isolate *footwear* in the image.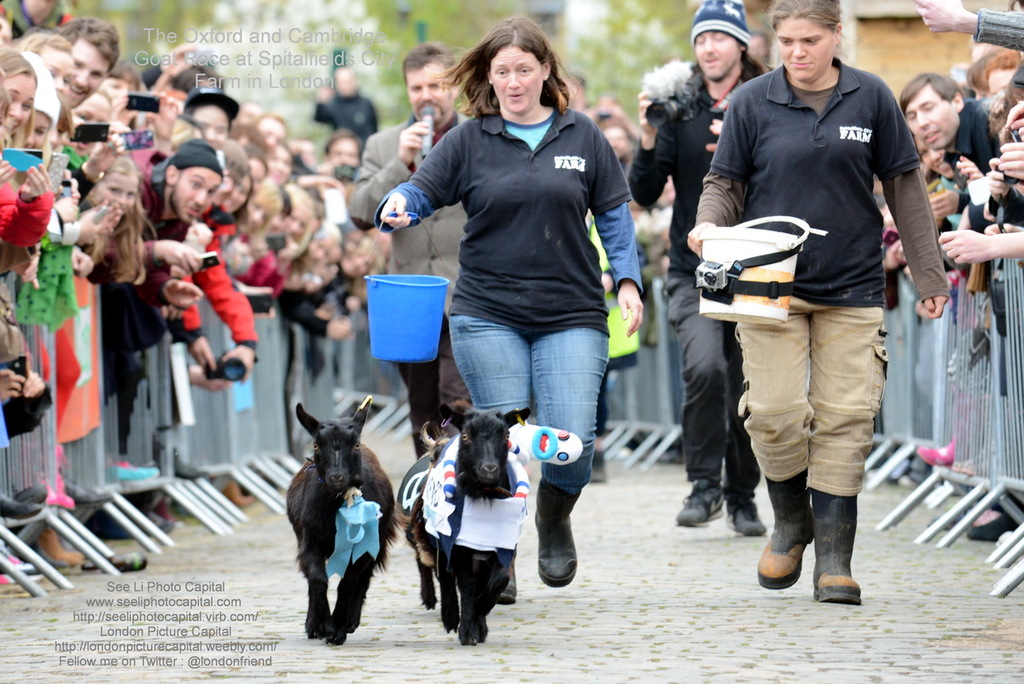
Isolated region: x1=0, y1=556, x2=51, y2=588.
